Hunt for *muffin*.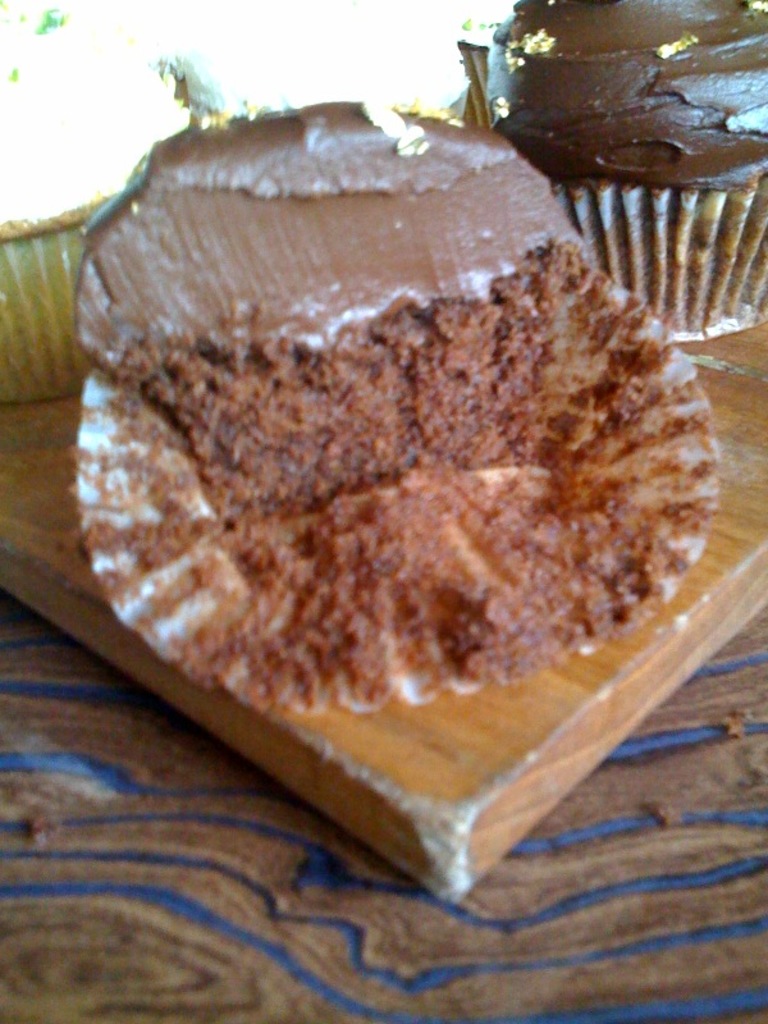
Hunted down at bbox(484, 0, 767, 338).
